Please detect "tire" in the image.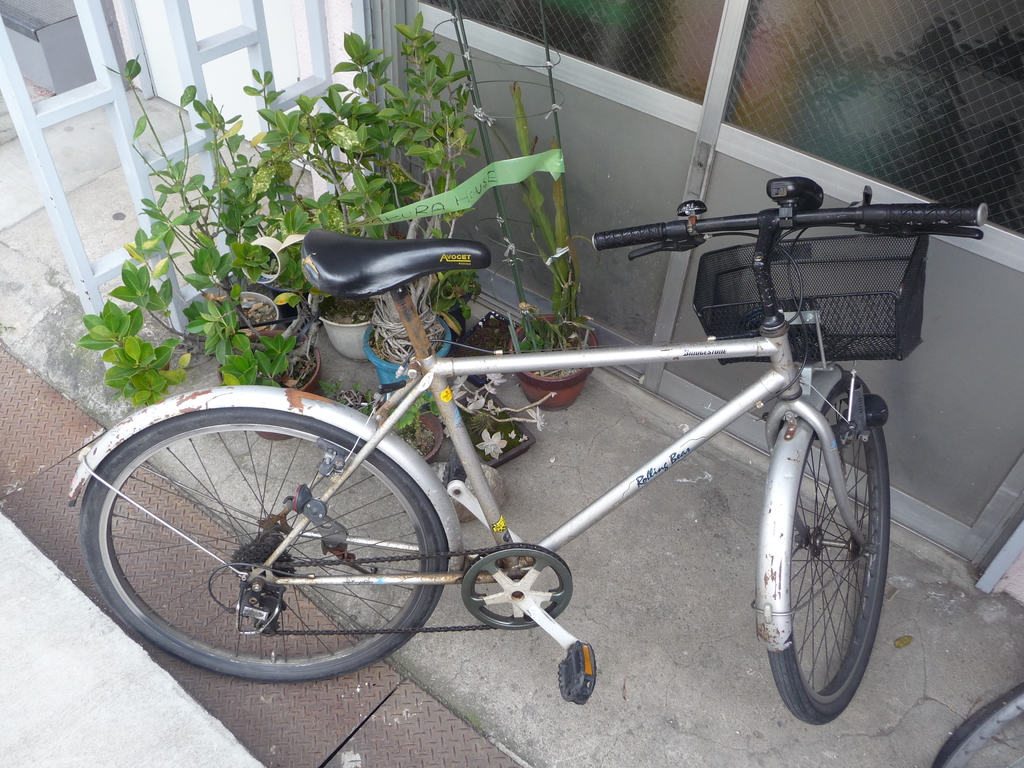
768, 371, 888, 726.
